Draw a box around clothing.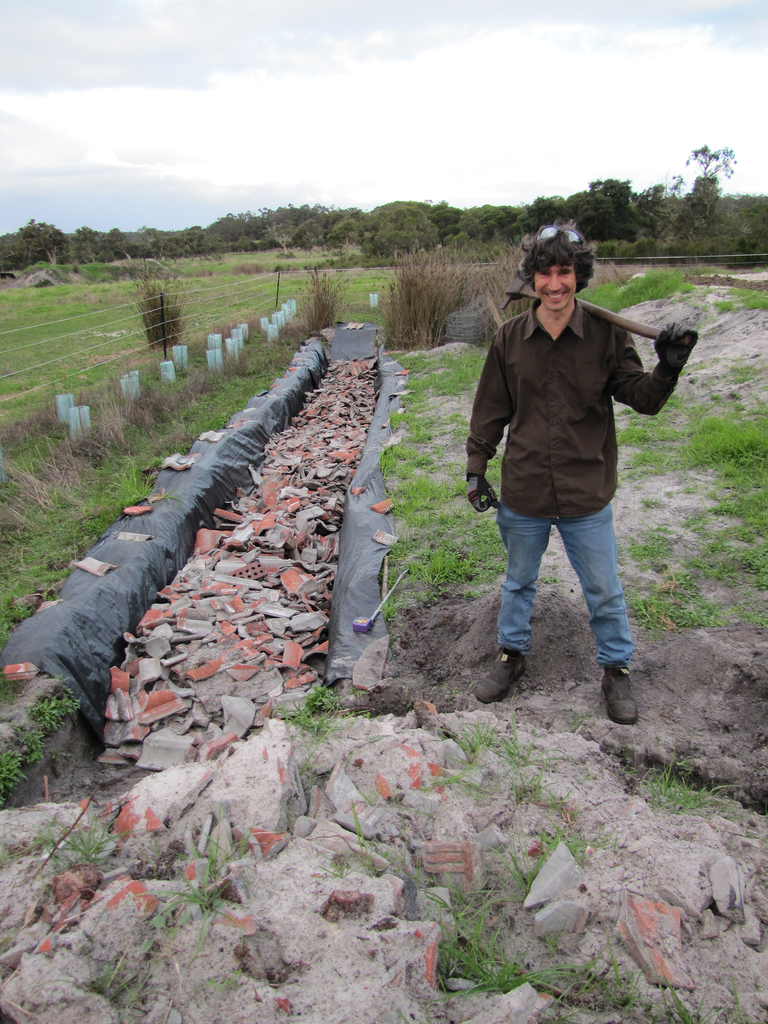
{"x1": 479, "y1": 280, "x2": 663, "y2": 655}.
